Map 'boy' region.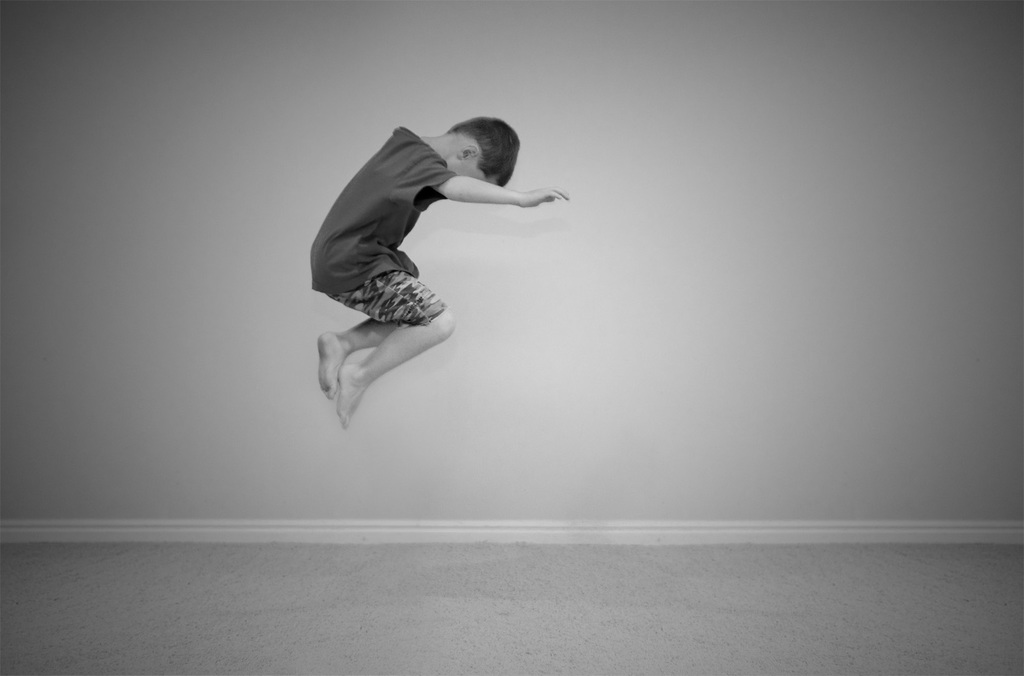
Mapped to select_region(260, 109, 574, 437).
